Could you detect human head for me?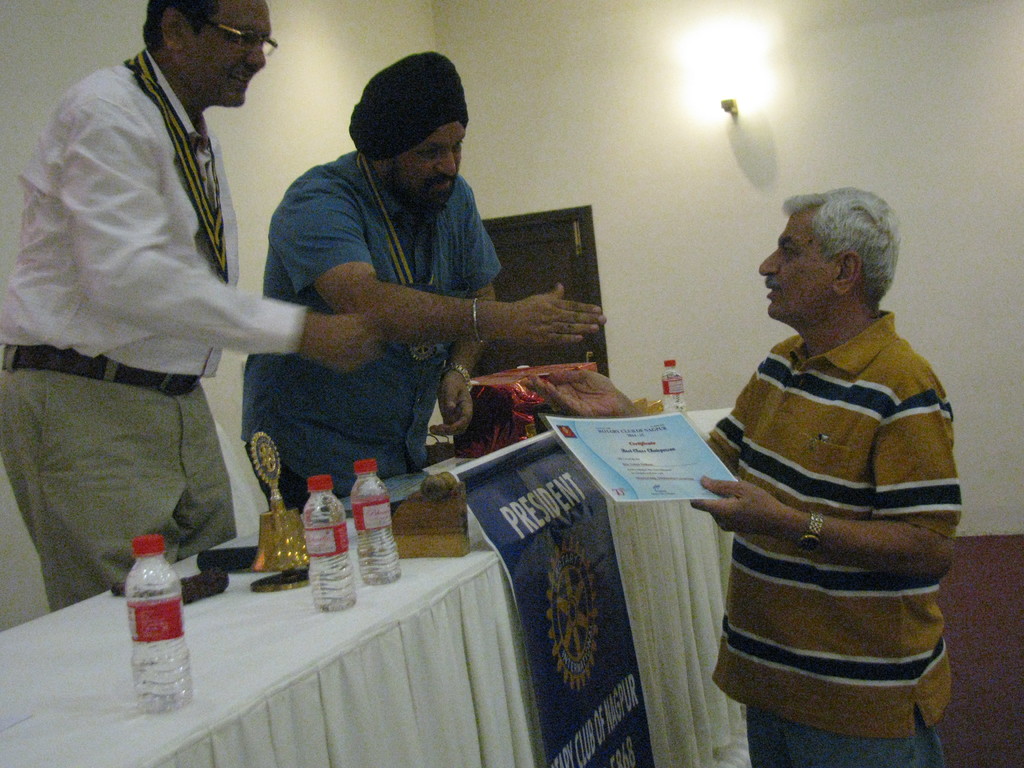
Detection result: <region>358, 56, 477, 219</region>.
